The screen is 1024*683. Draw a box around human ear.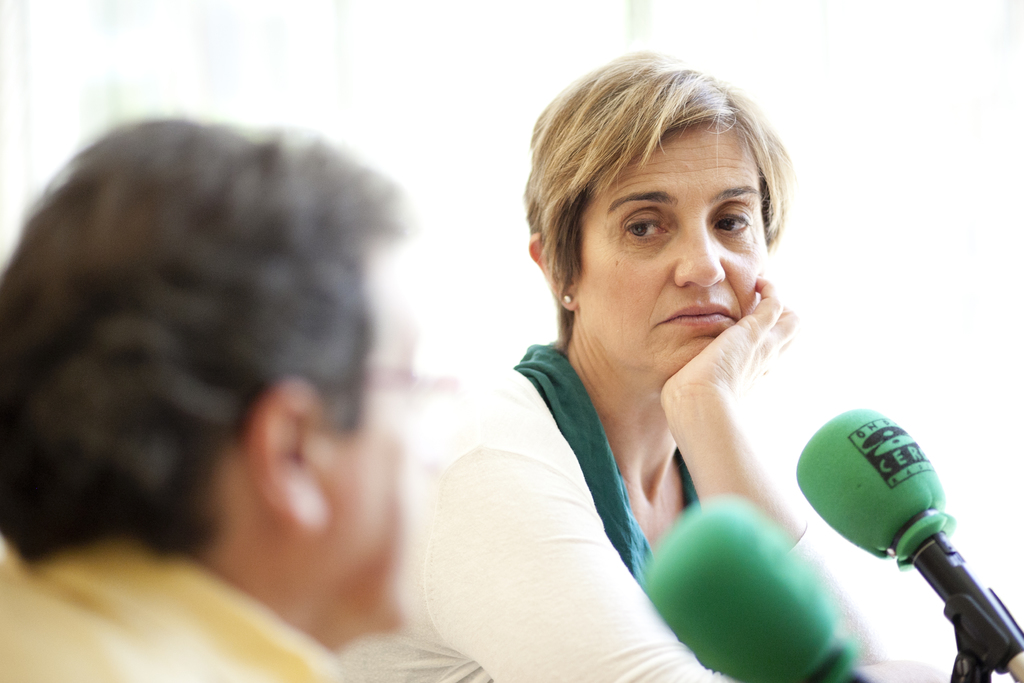
l=249, t=370, r=329, b=539.
